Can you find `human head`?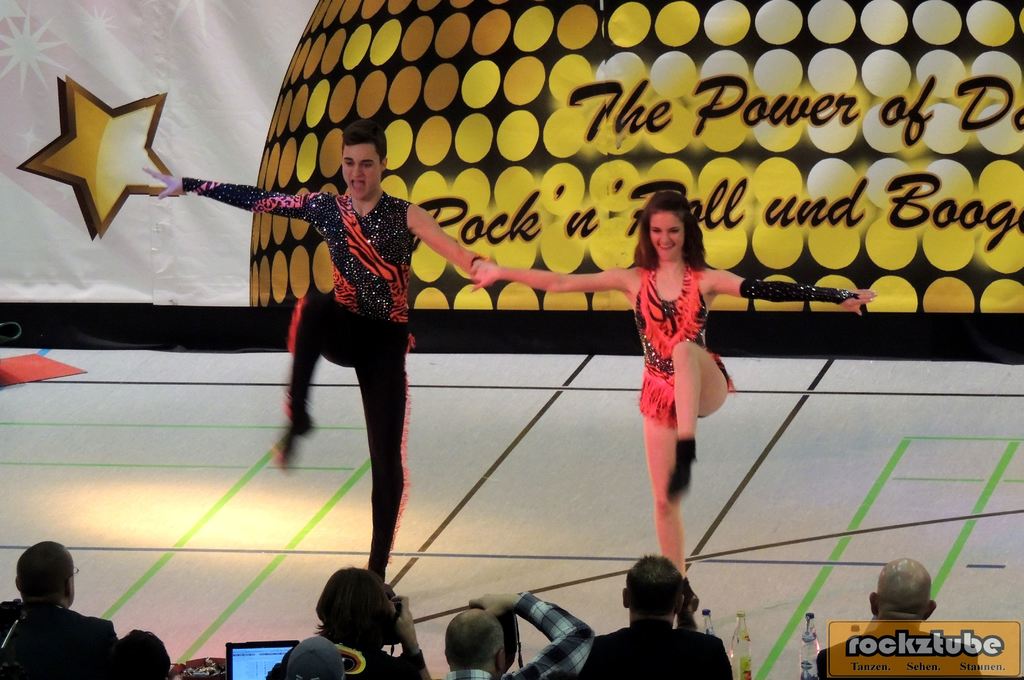
Yes, bounding box: [340,118,390,201].
